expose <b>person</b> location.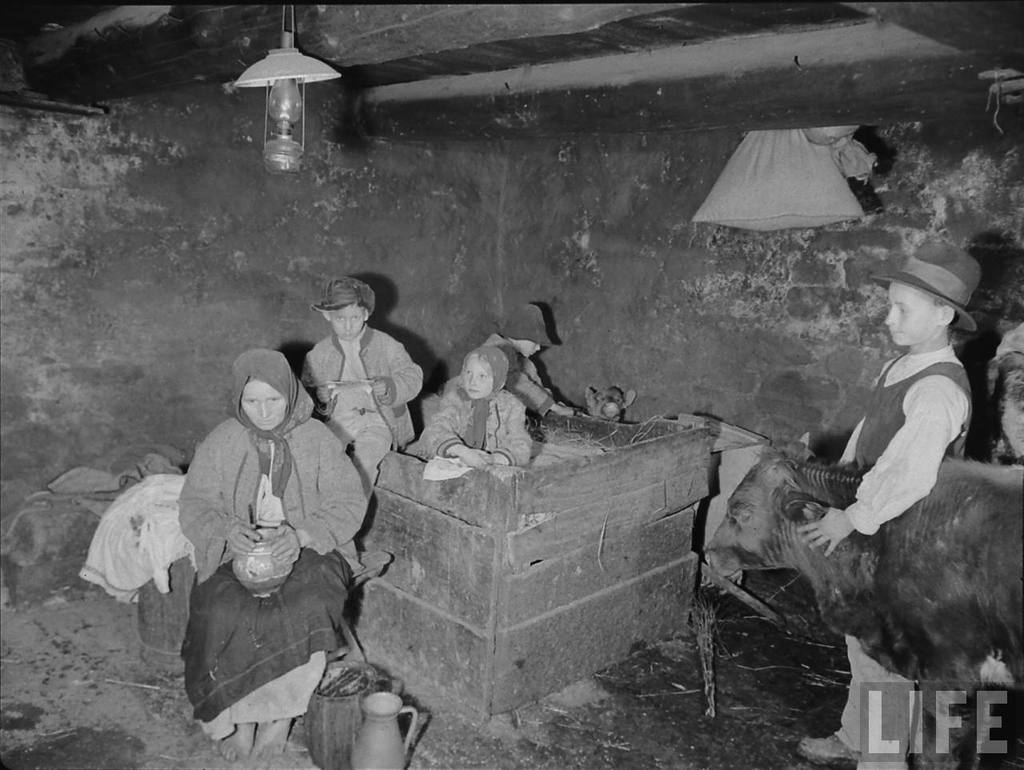
Exposed at crop(791, 240, 985, 769).
